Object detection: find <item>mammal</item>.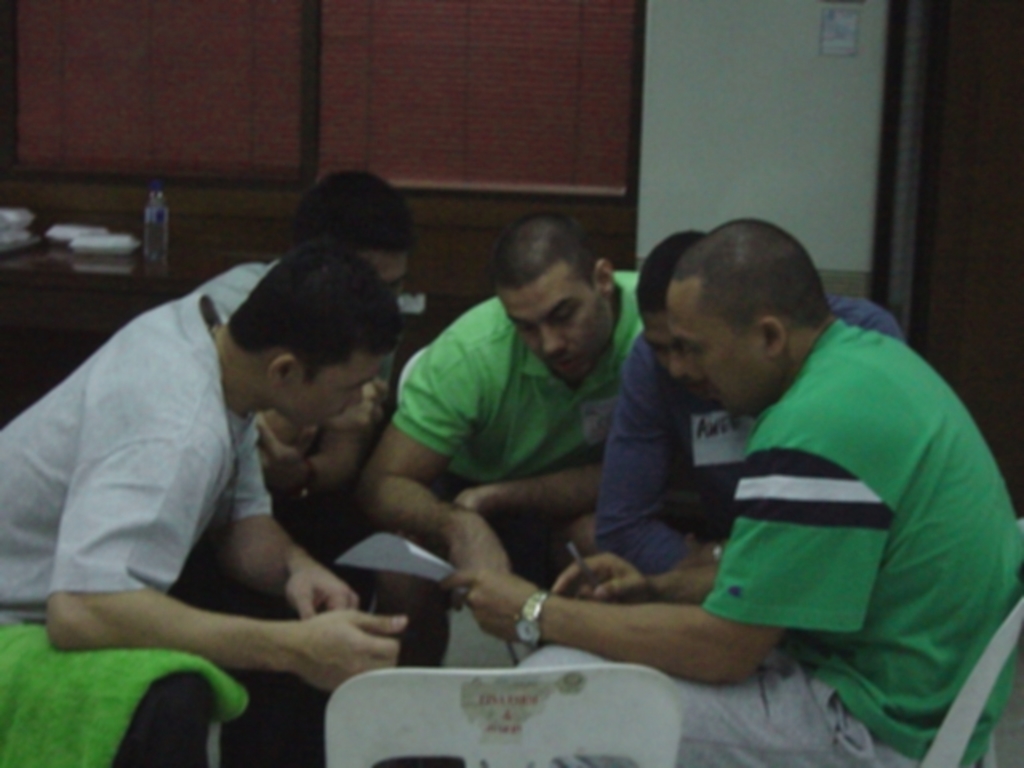
detection(597, 232, 912, 576).
